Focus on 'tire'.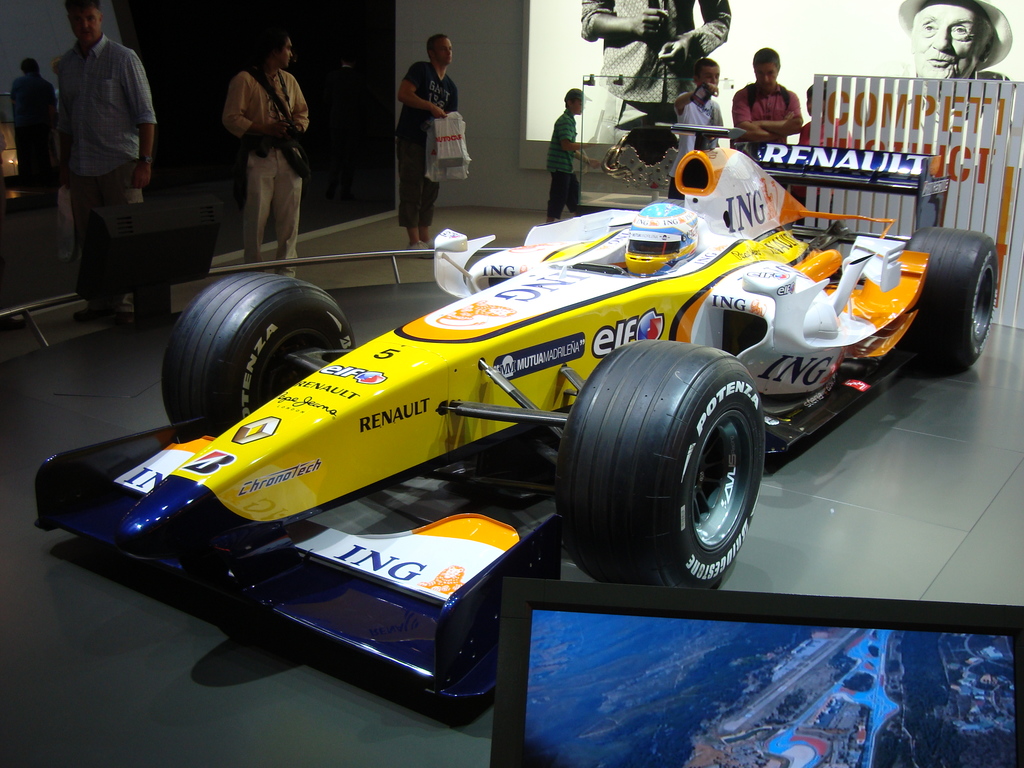
Focused at [x1=561, y1=339, x2=767, y2=587].
